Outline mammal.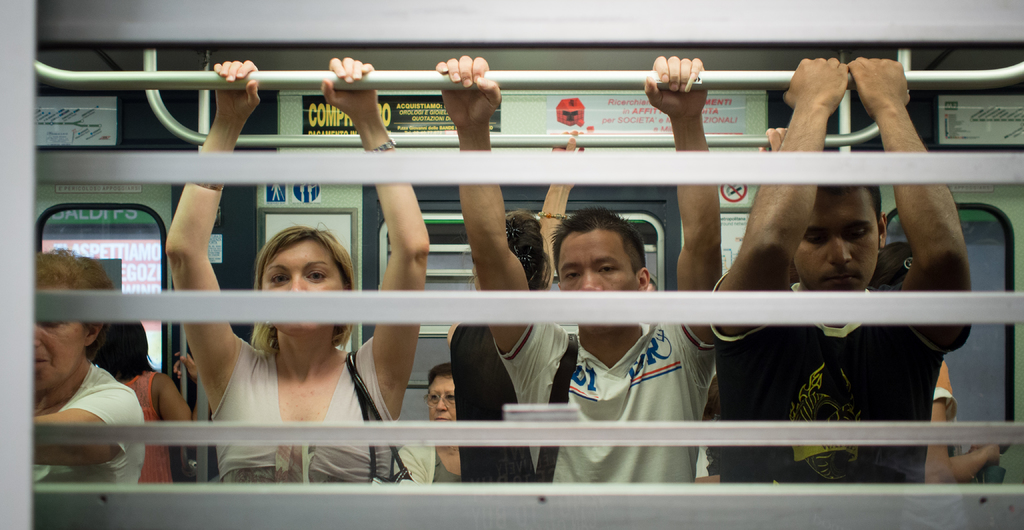
Outline: box=[438, 56, 729, 484].
